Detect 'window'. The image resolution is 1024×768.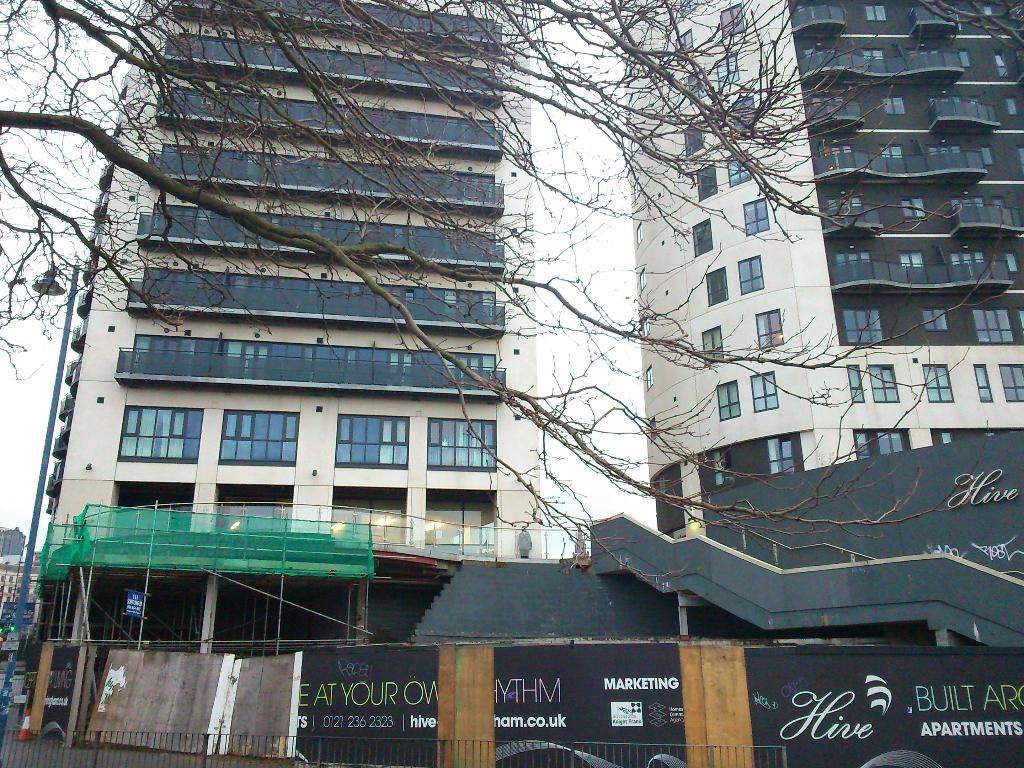
{"left": 901, "top": 198, "right": 930, "bottom": 221}.
